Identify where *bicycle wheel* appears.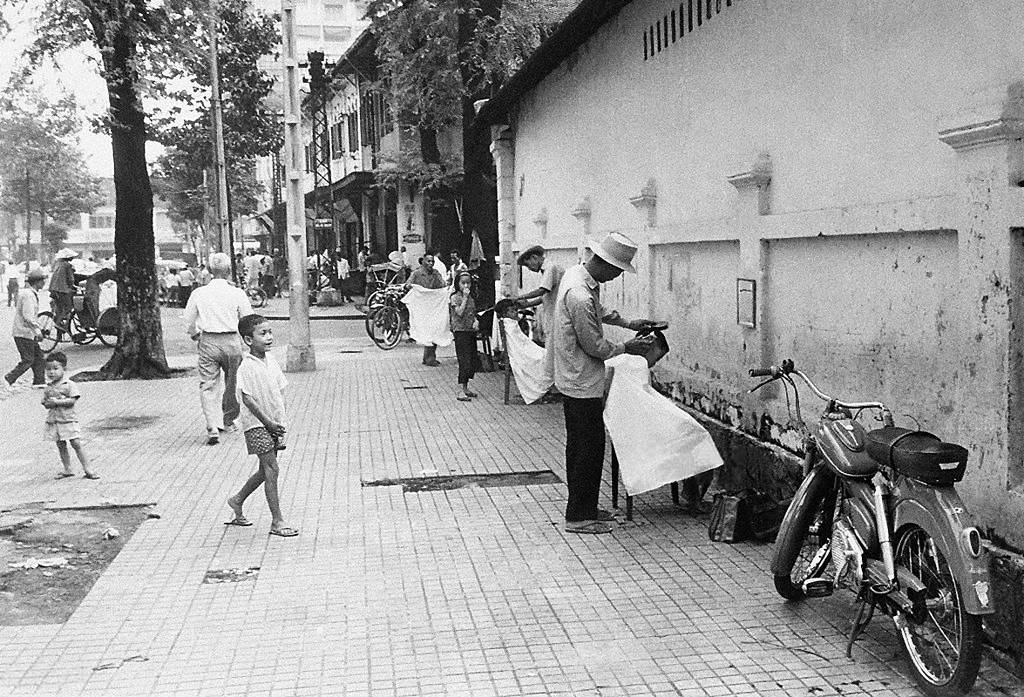
Appears at (left=363, top=306, right=397, bottom=346).
